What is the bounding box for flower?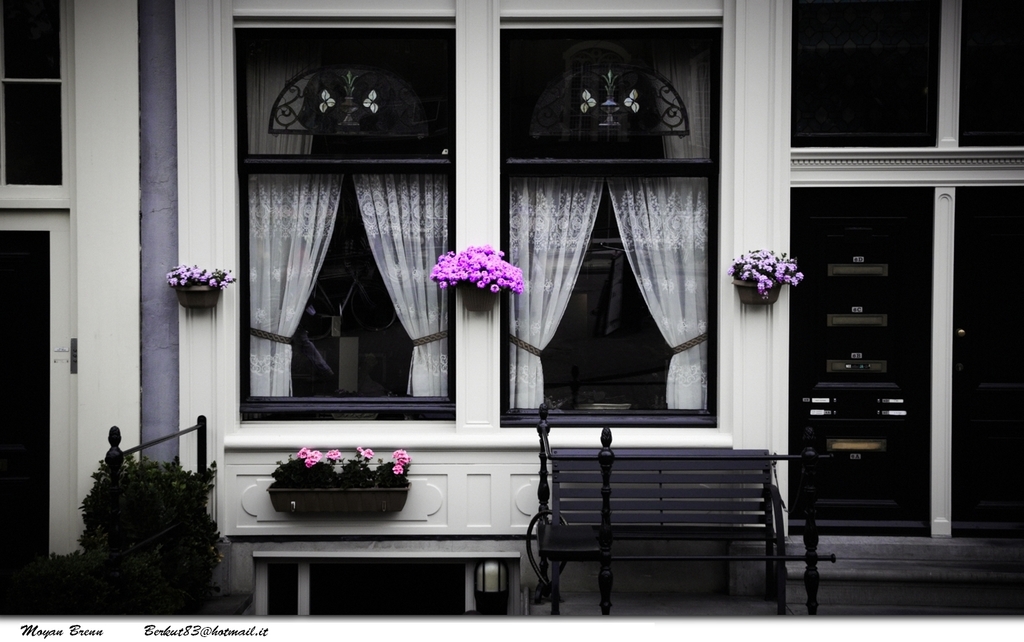
left=299, top=444, right=320, bottom=467.
